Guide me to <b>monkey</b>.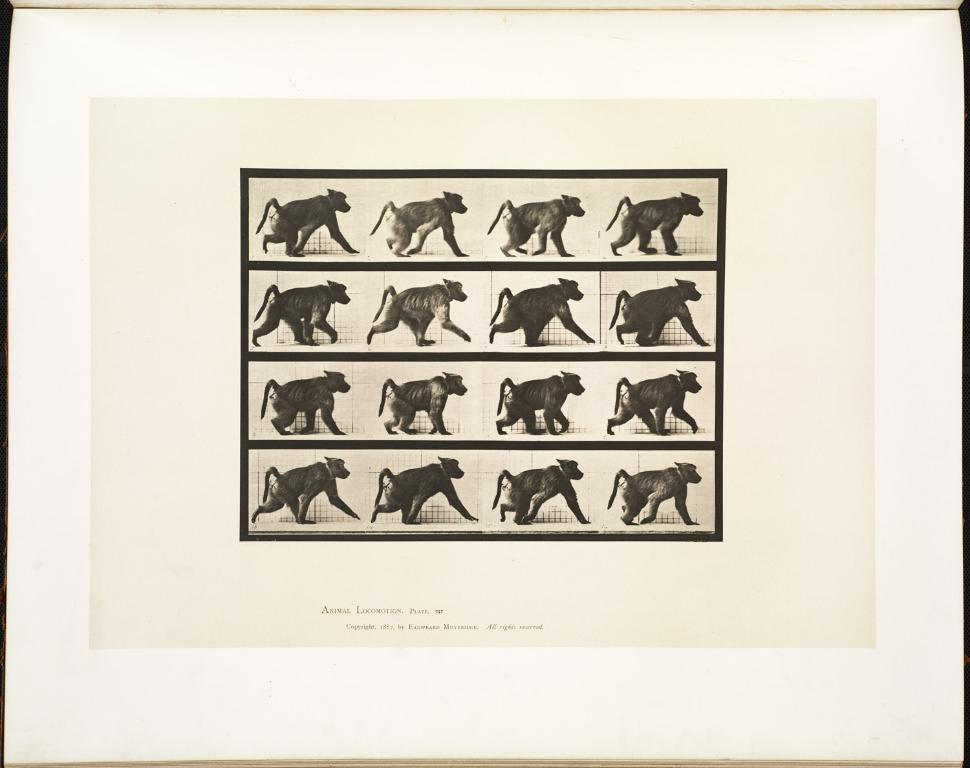
Guidance: l=255, t=187, r=362, b=257.
